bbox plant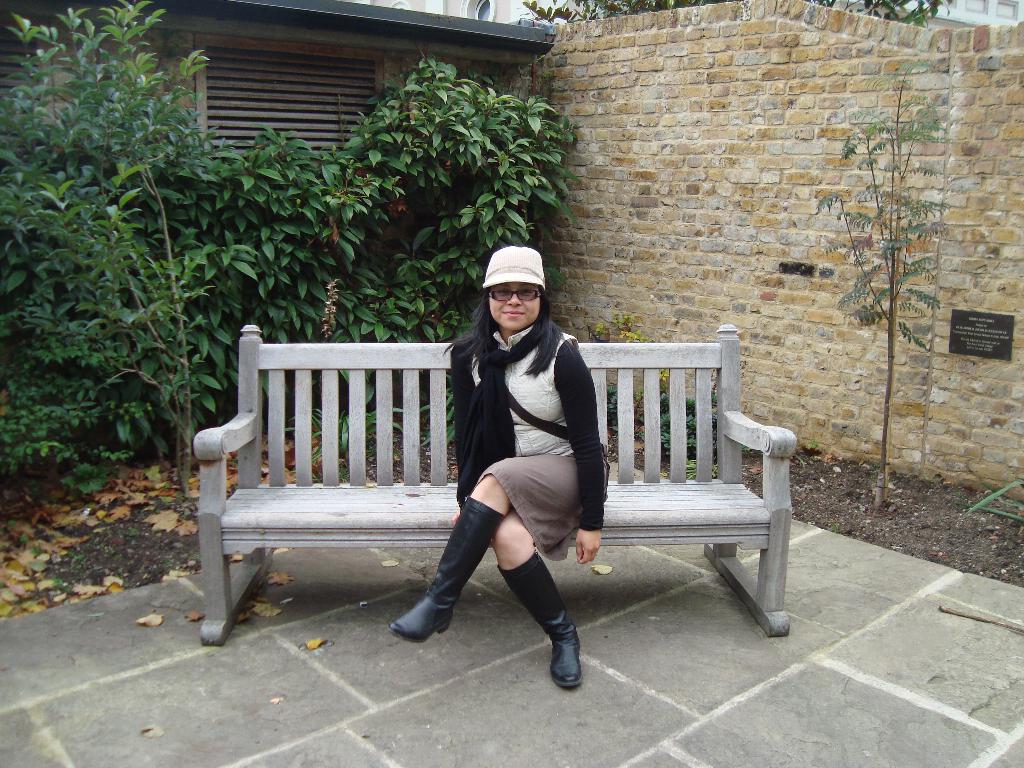
[46,574,84,594]
